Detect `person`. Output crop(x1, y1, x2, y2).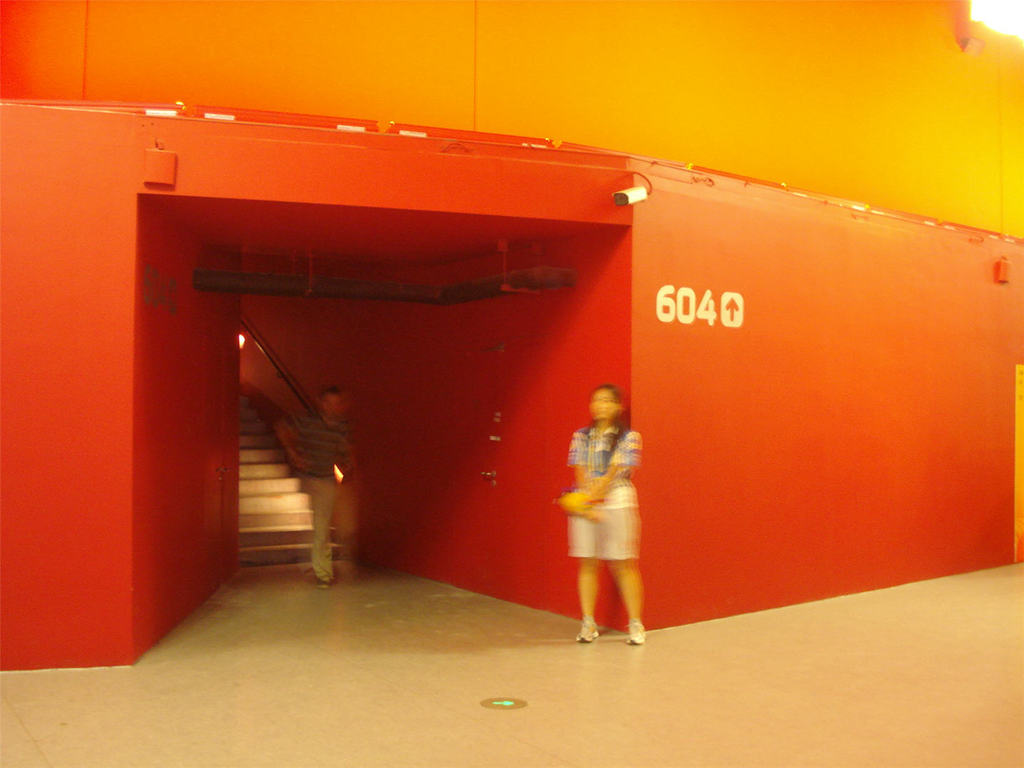
crop(559, 362, 655, 647).
